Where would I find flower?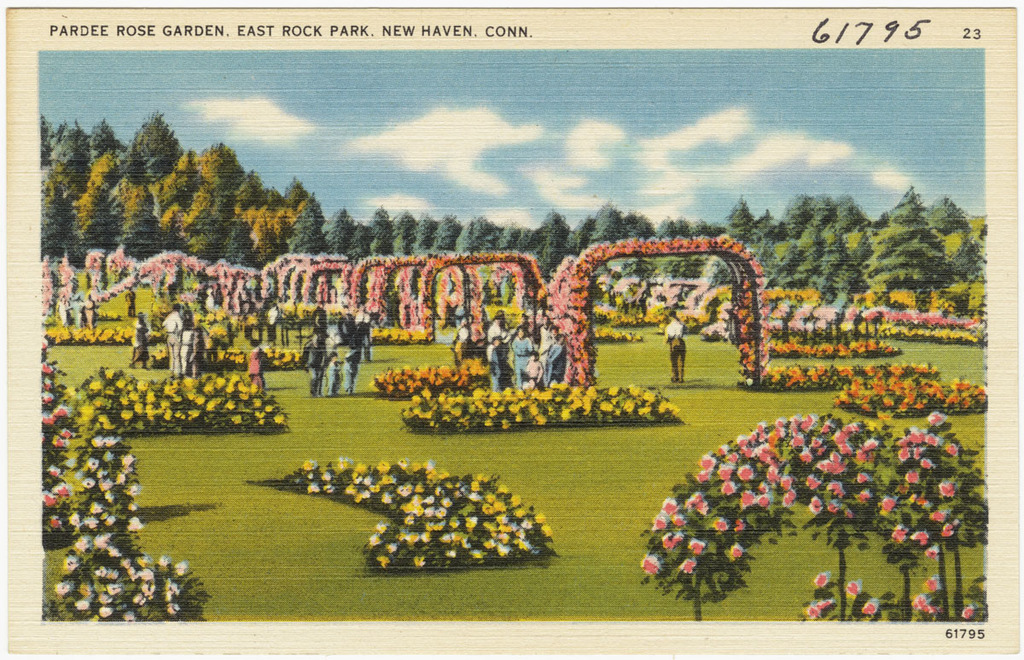
At <region>758, 483, 771, 495</region>.
